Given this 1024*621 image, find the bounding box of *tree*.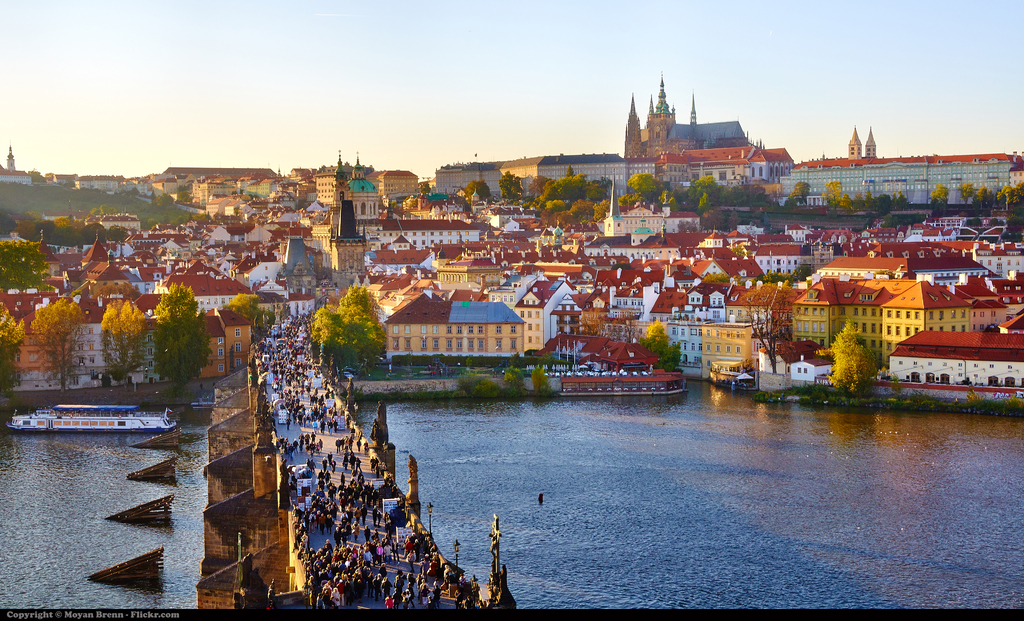
<bbox>744, 250, 753, 255</bbox>.
